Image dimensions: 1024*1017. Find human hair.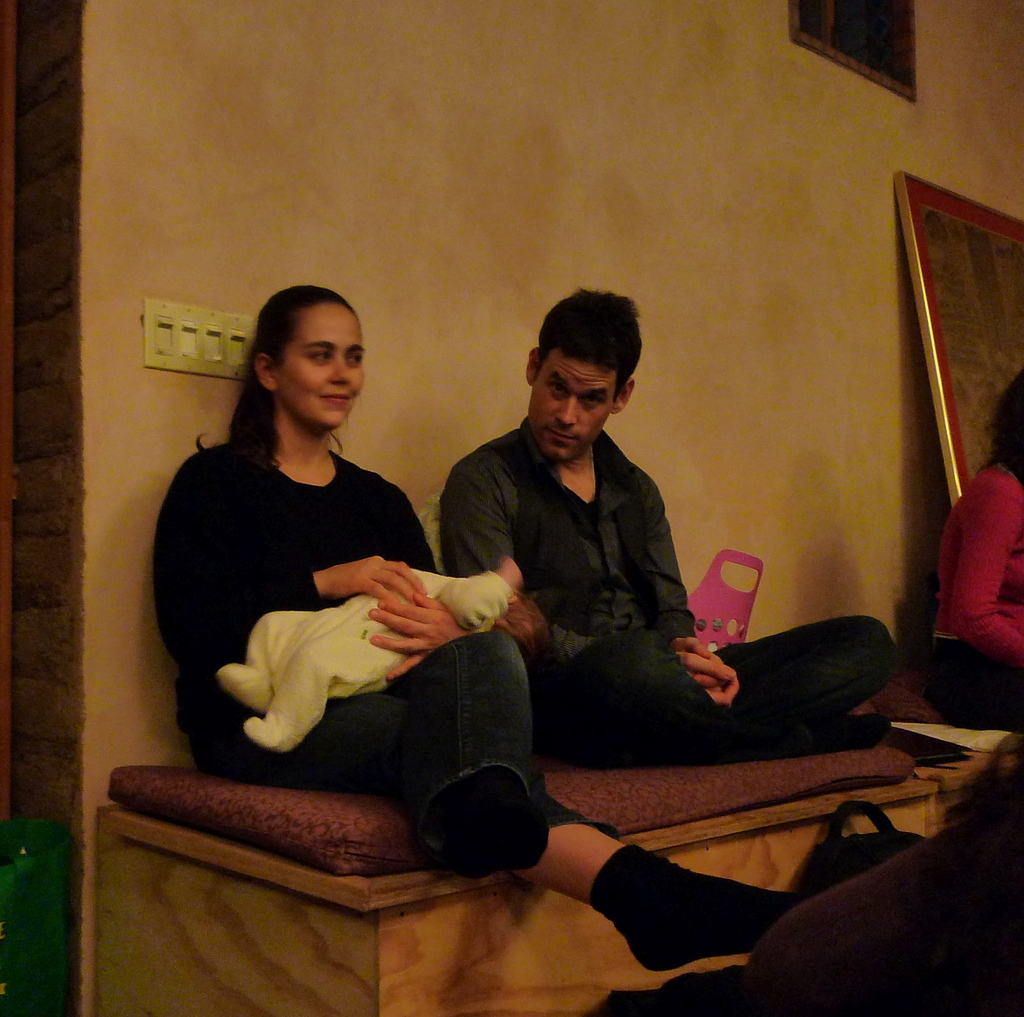
193/280/362/491.
